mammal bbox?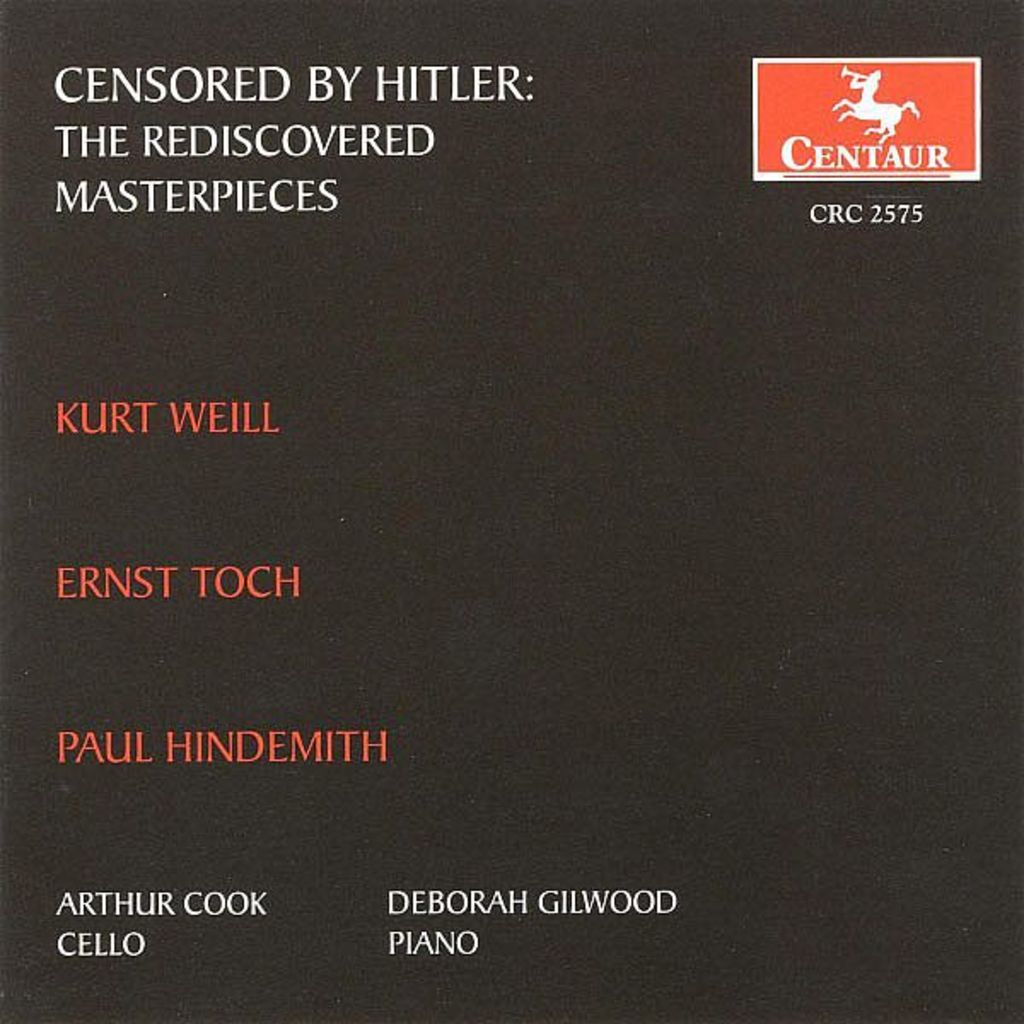
(821,60,928,148)
